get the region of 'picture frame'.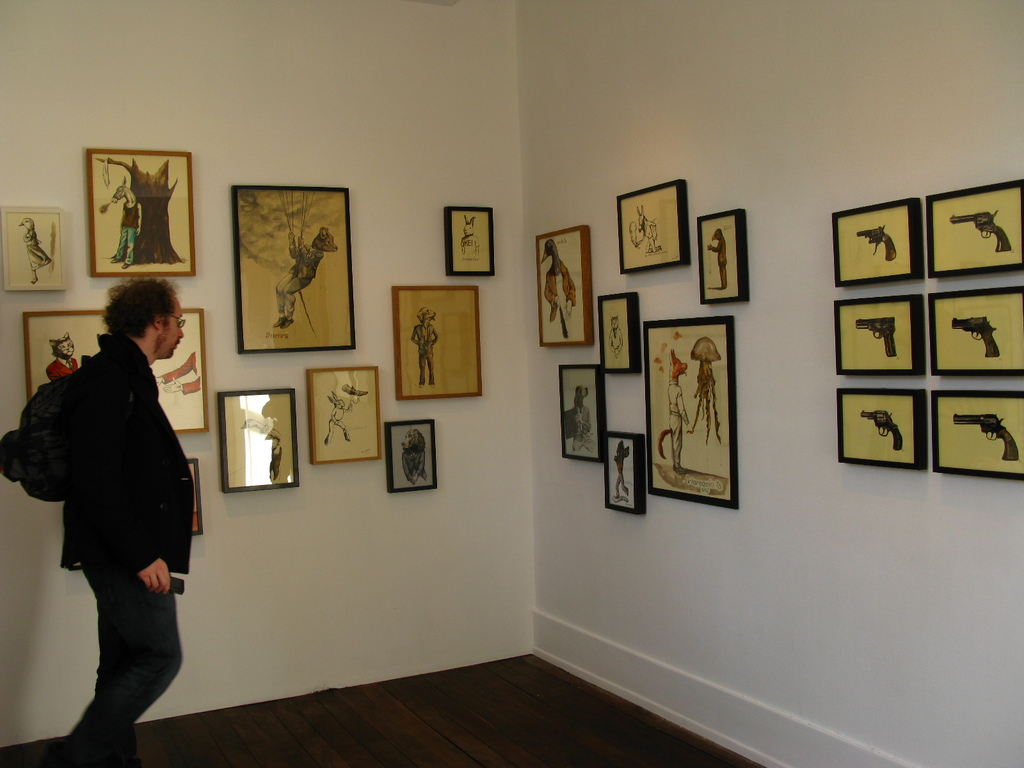
[832, 199, 924, 287].
